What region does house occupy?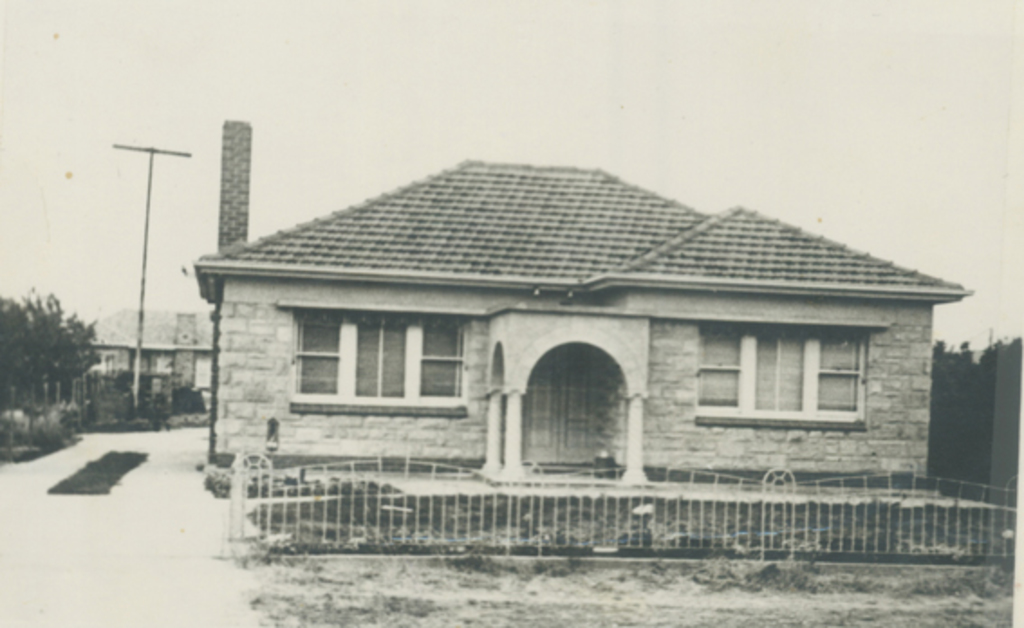
x1=79, y1=303, x2=211, y2=390.
